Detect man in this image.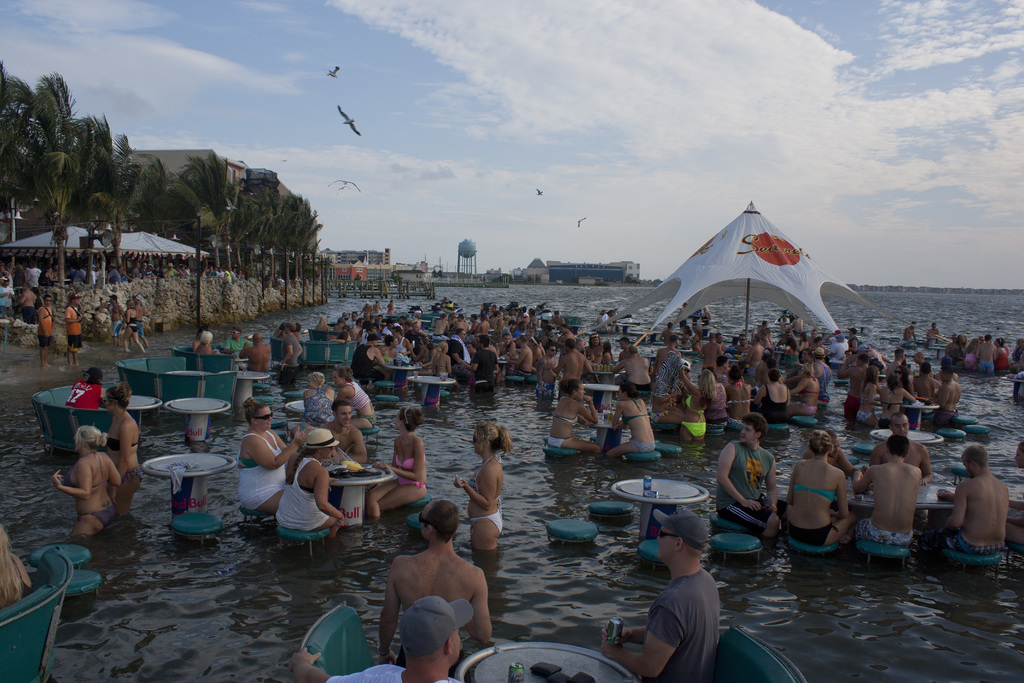
Detection: x1=285, y1=596, x2=488, y2=682.
